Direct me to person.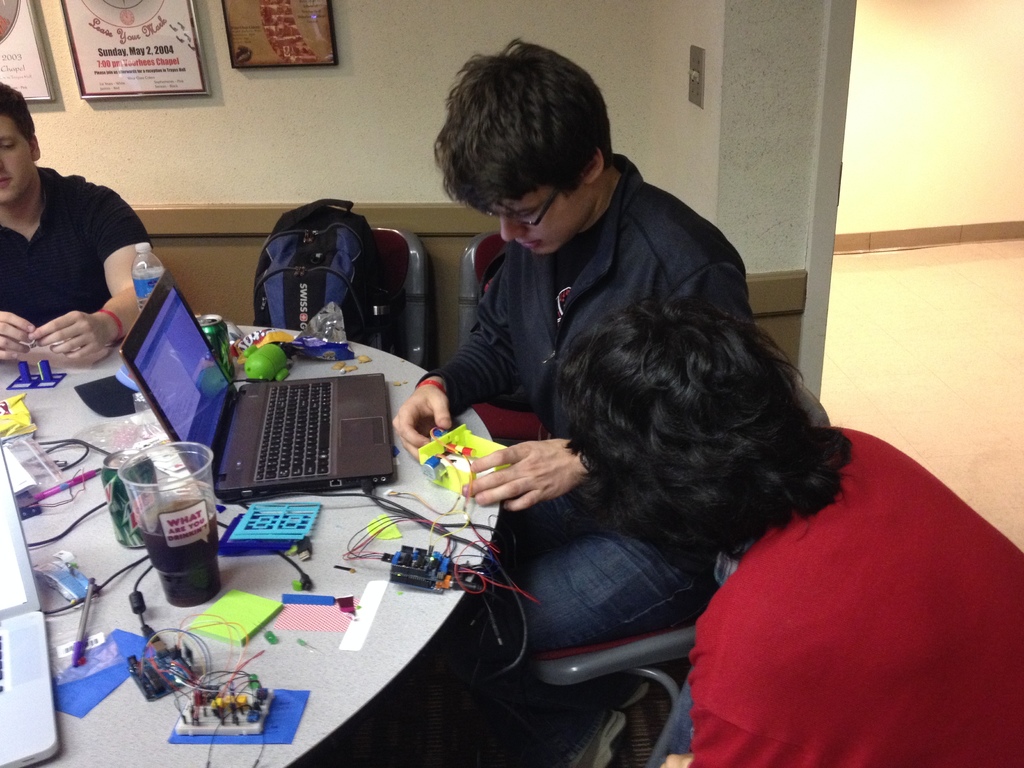
Direction: l=389, t=40, r=762, b=767.
